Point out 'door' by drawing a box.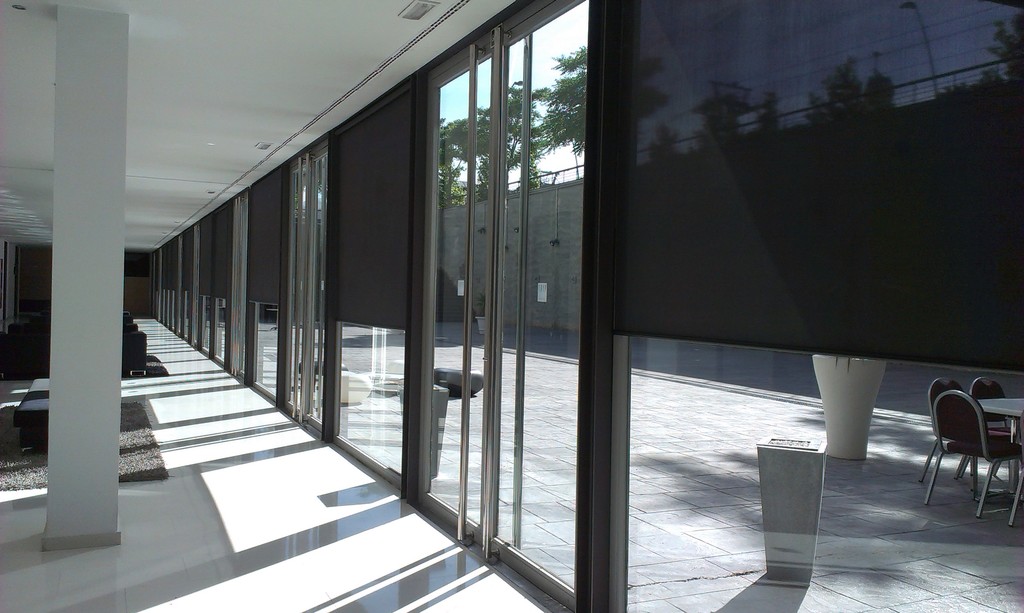
rect(225, 191, 250, 381).
